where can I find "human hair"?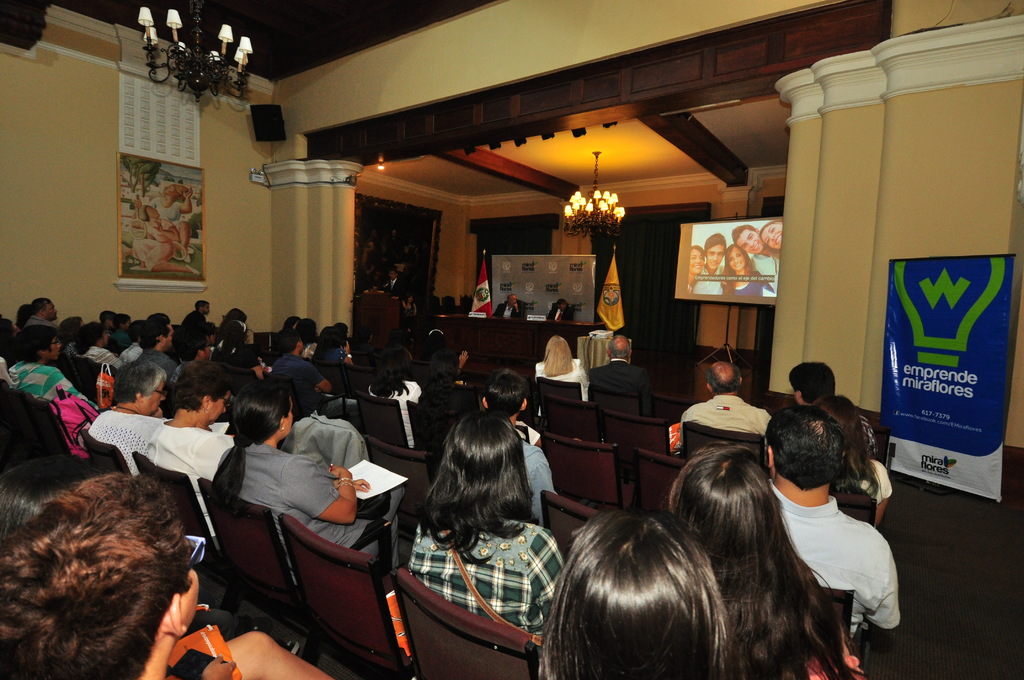
You can find it at bbox=[195, 300, 209, 311].
